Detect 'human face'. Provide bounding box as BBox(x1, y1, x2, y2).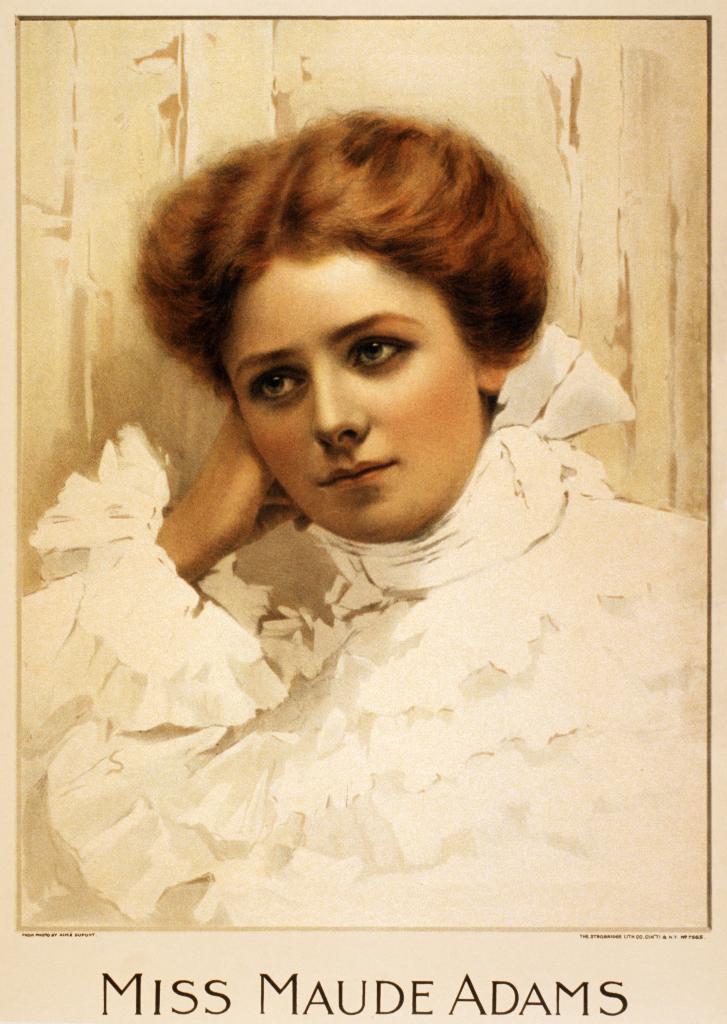
BBox(223, 260, 474, 536).
